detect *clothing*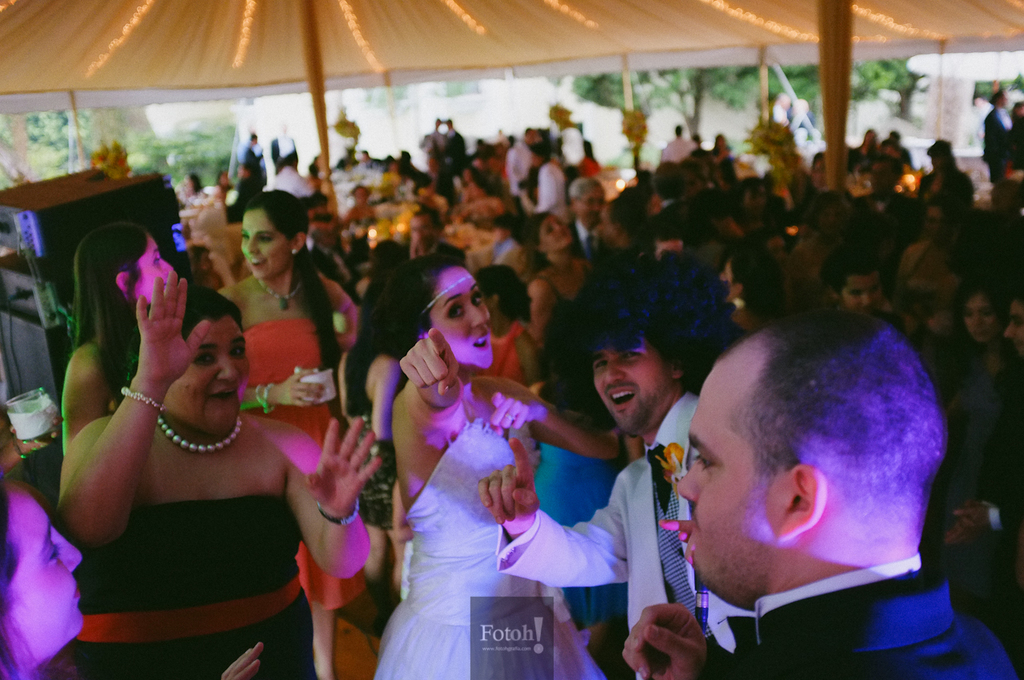
(367,417,607,679)
